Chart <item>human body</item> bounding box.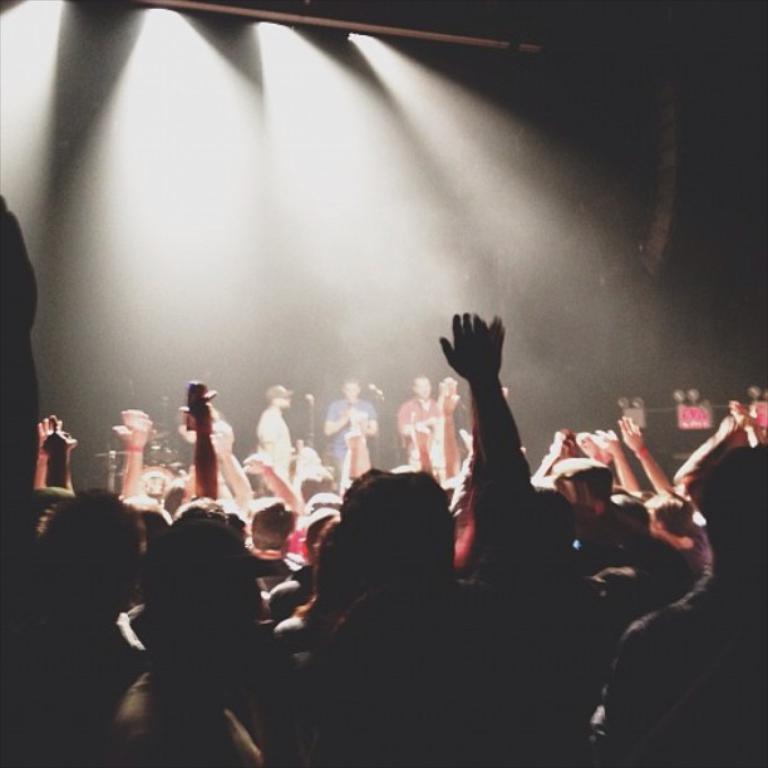
Charted: <box>577,451,660,617</box>.
